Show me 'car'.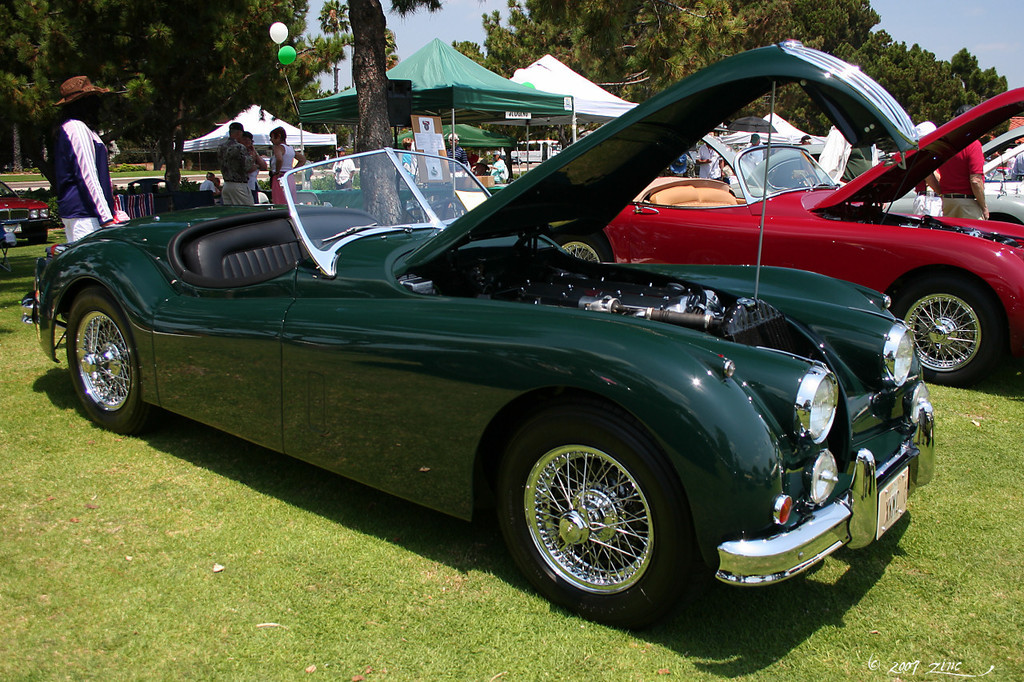
'car' is here: box(17, 35, 930, 628).
